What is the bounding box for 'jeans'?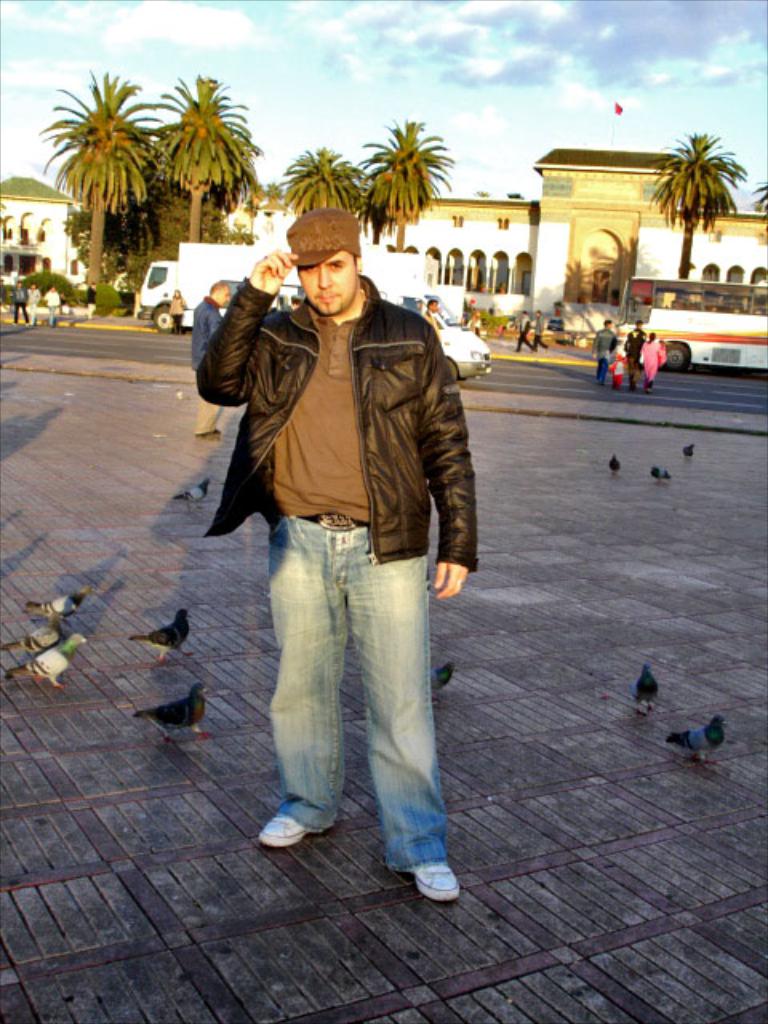
detection(83, 306, 98, 326).
